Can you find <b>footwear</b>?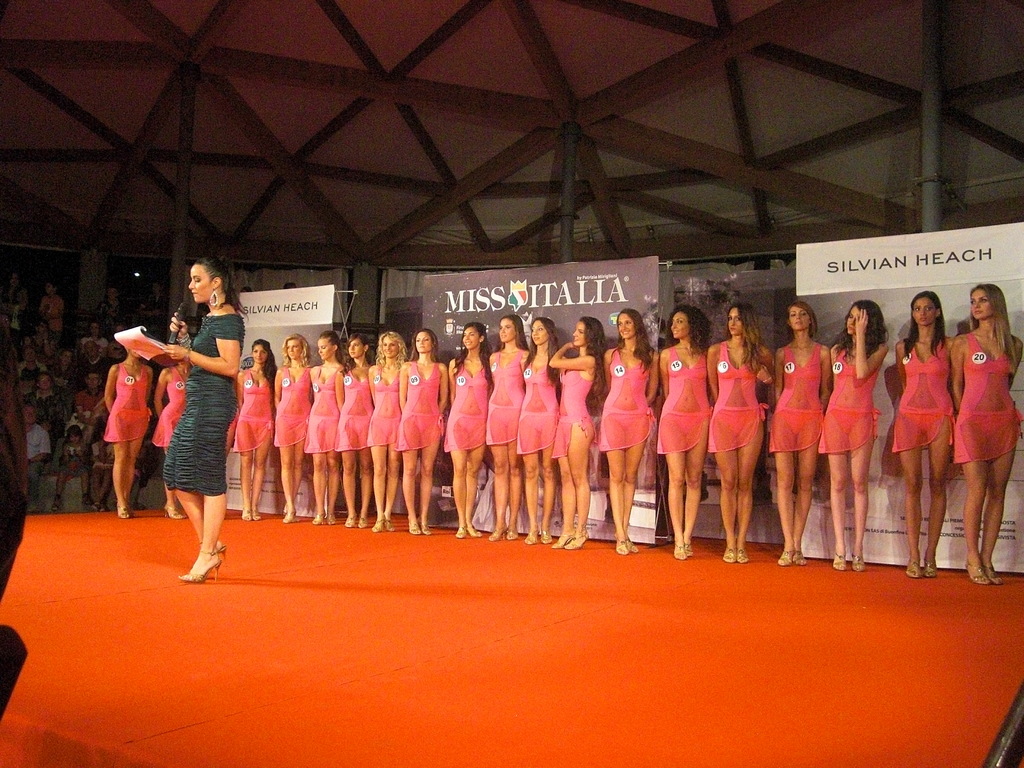
Yes, bounding box: locate(509, 524, 521, 545).
